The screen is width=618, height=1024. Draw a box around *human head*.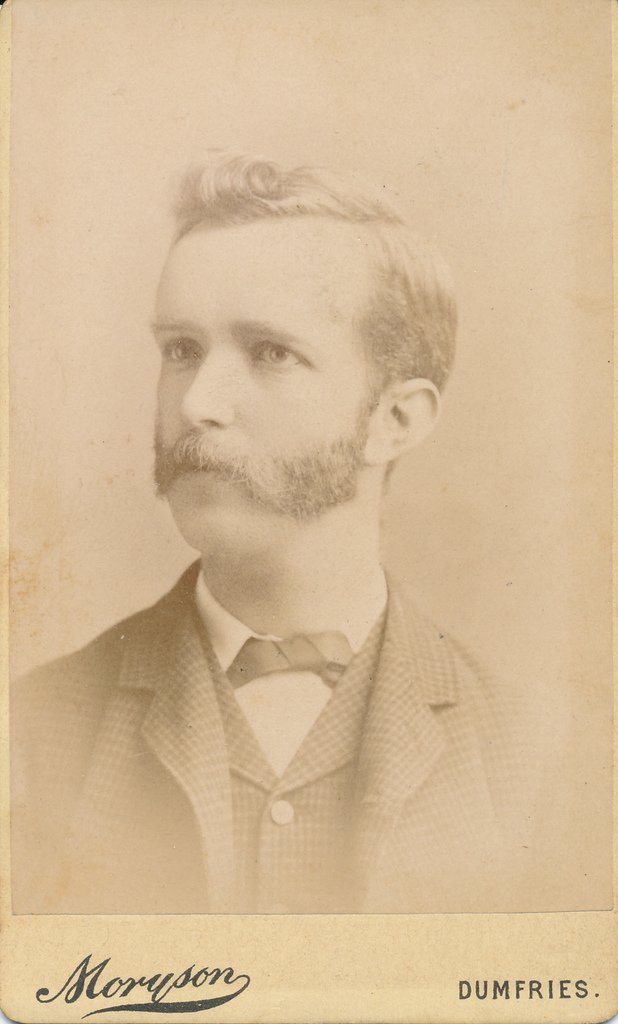
151, 152, 451, 559.
